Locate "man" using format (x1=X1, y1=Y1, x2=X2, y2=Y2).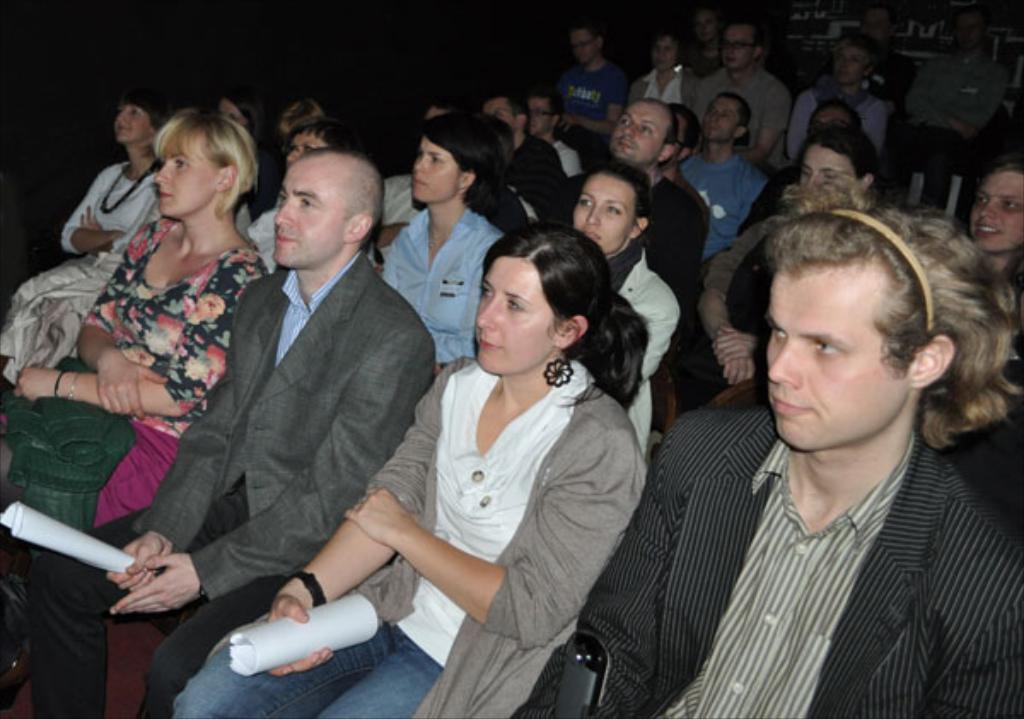
(x1=686, y1=89, x2=770, y2=256).
